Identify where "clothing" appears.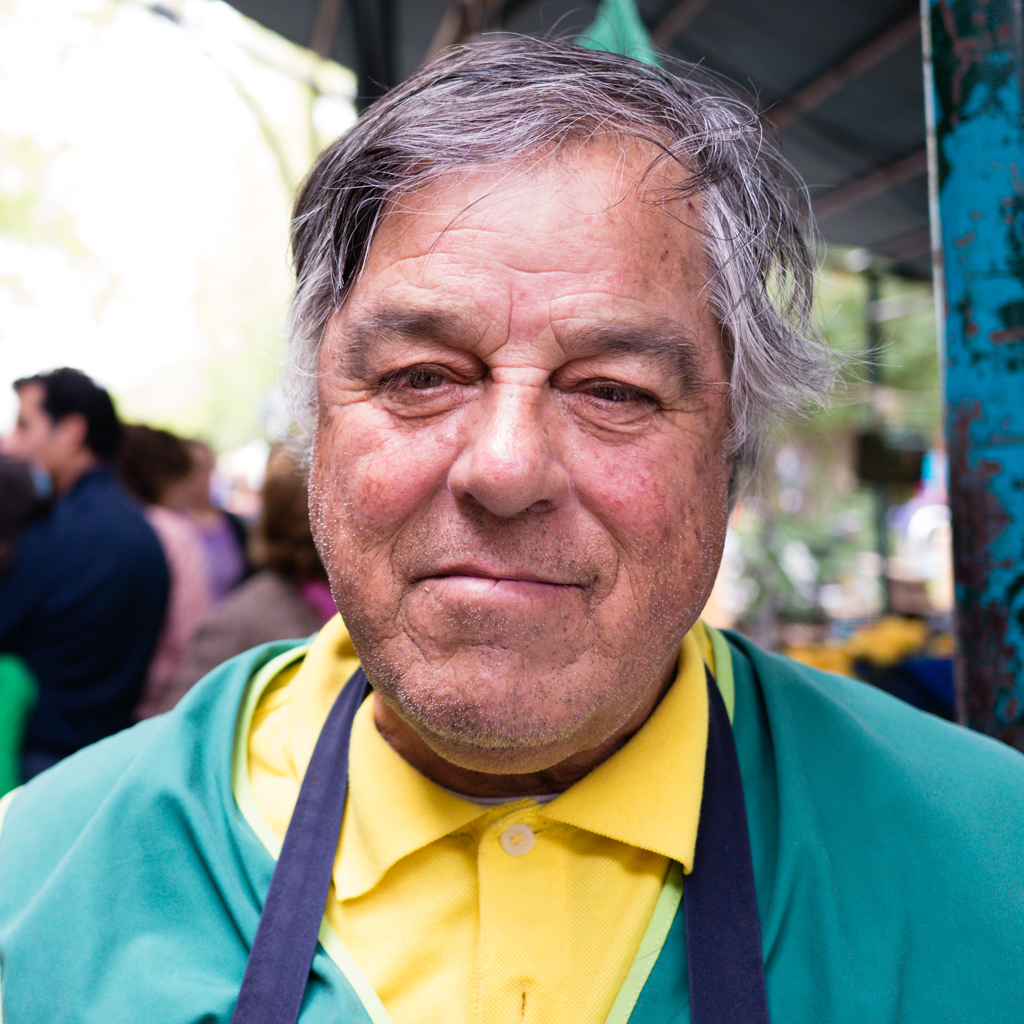
Appears at (139, 504, 197, 706).
